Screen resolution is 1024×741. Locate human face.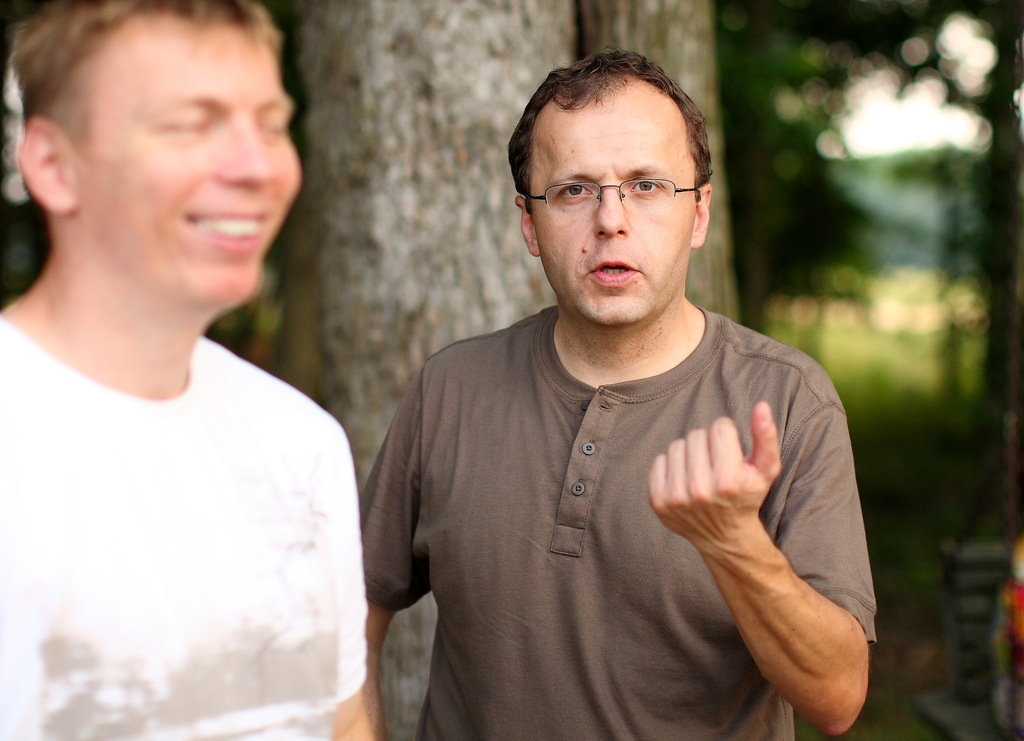
Rect(65, 17, 301, 307).
